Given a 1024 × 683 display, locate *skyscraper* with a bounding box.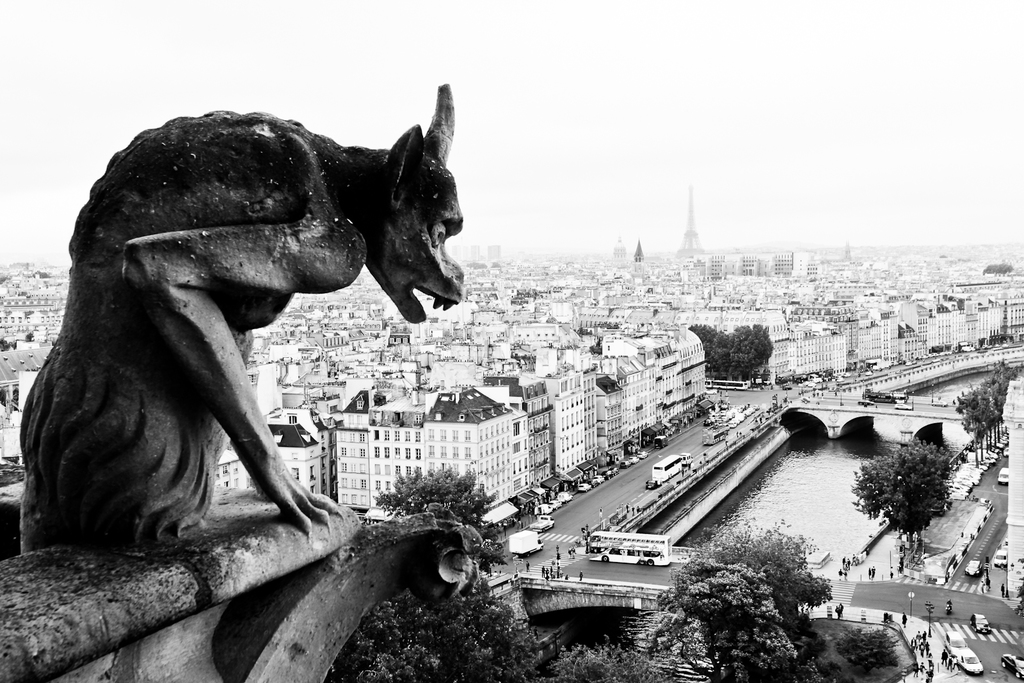
Located: BBox(632, 241, 644, 259).
